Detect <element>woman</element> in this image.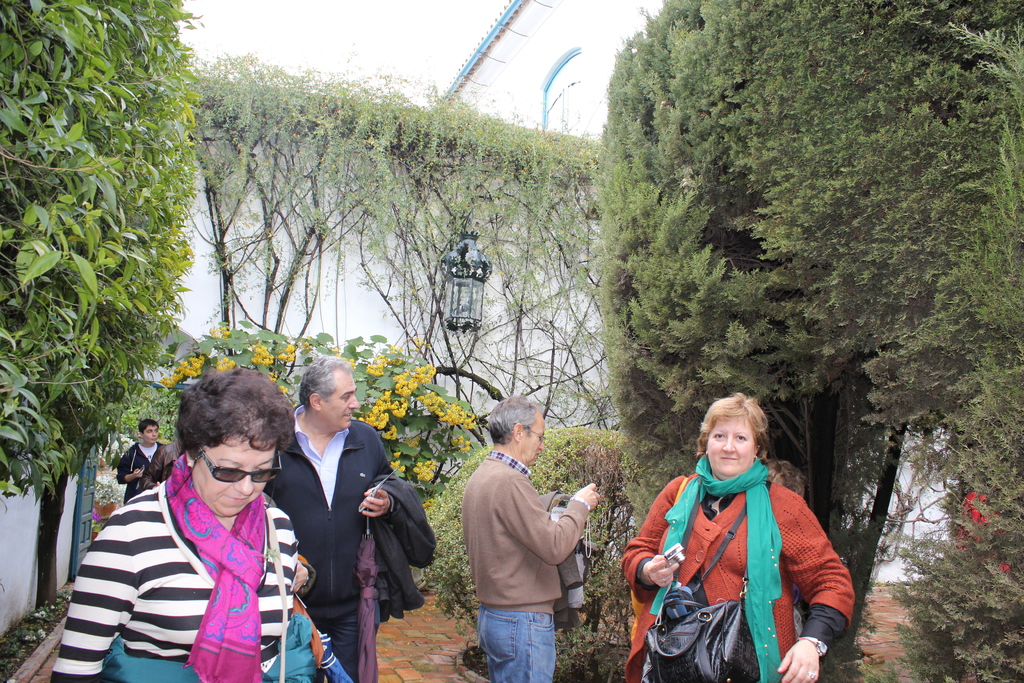
Detection: box(60, 370, 308, 672).
